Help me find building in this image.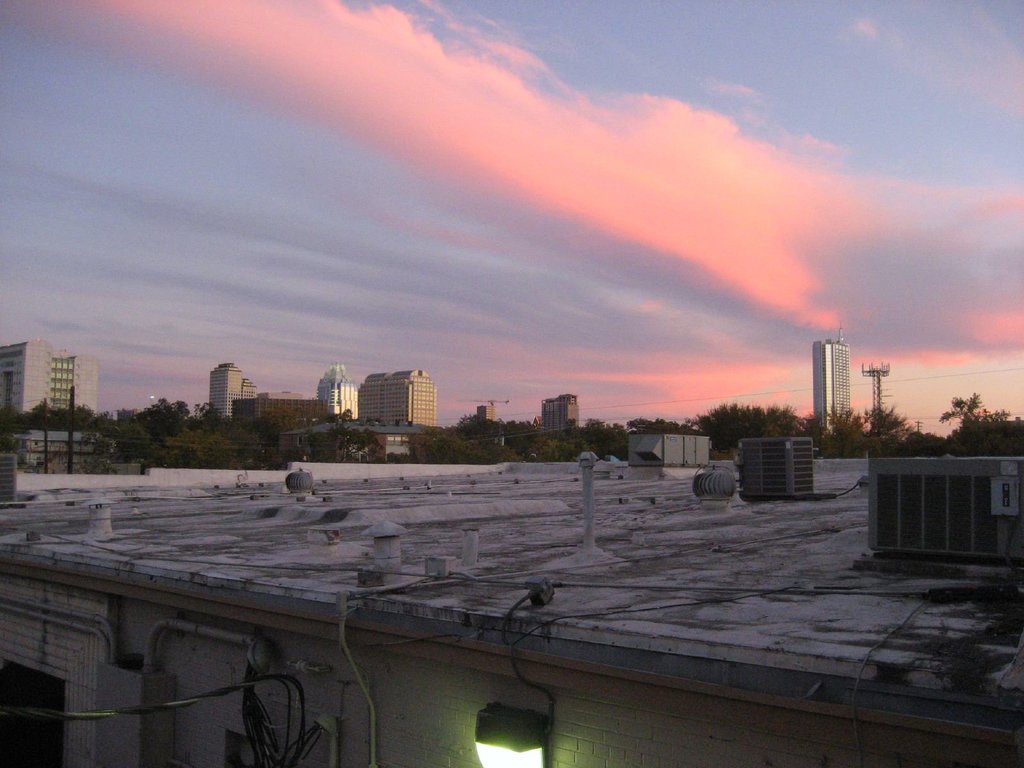
Found it: {"left": 540, "top": 392, "right": 582, "bottom": 436}.
